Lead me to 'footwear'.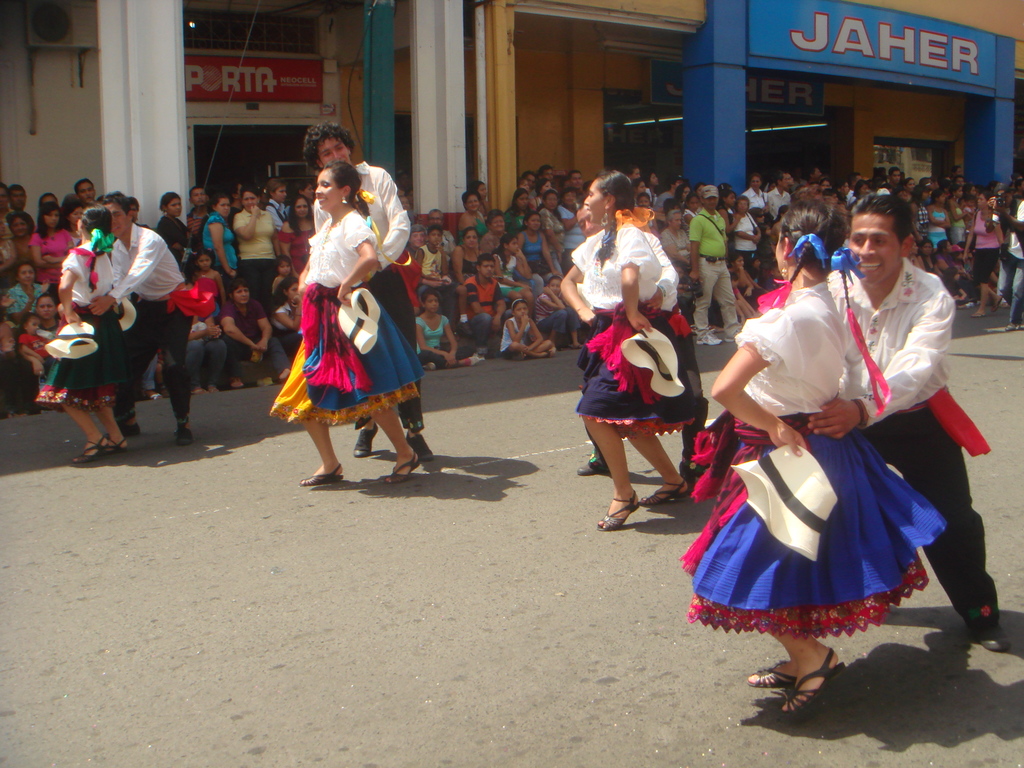
Lead to 697, 331, 723, 344.
